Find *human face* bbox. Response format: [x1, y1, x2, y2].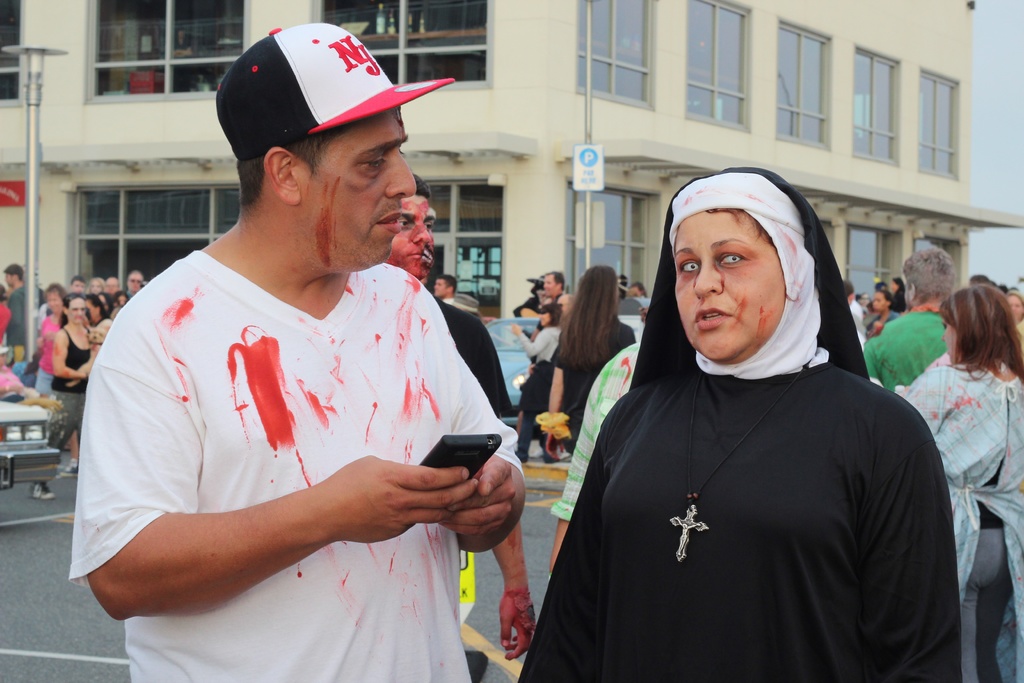
[433, 281, 448, 298].
